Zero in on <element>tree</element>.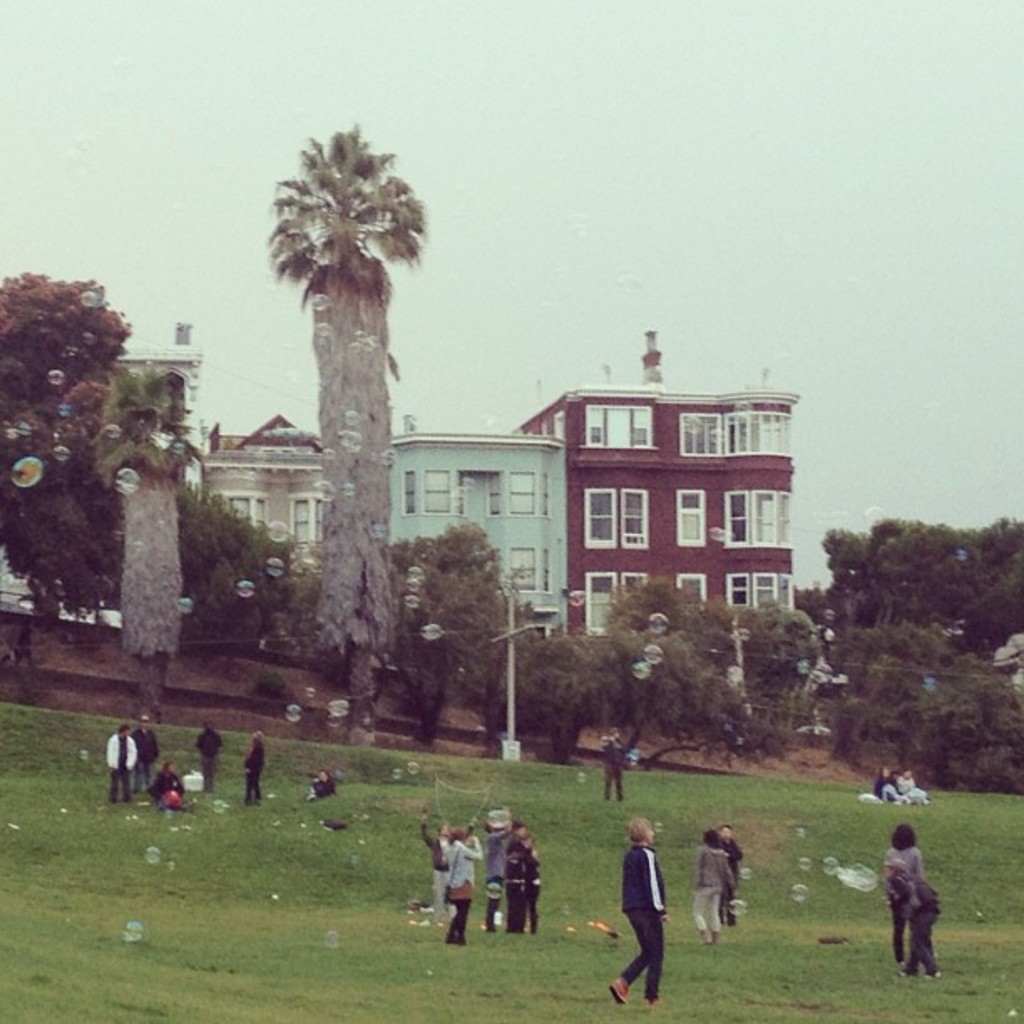
Zeroed in: (0,268,136,614).
